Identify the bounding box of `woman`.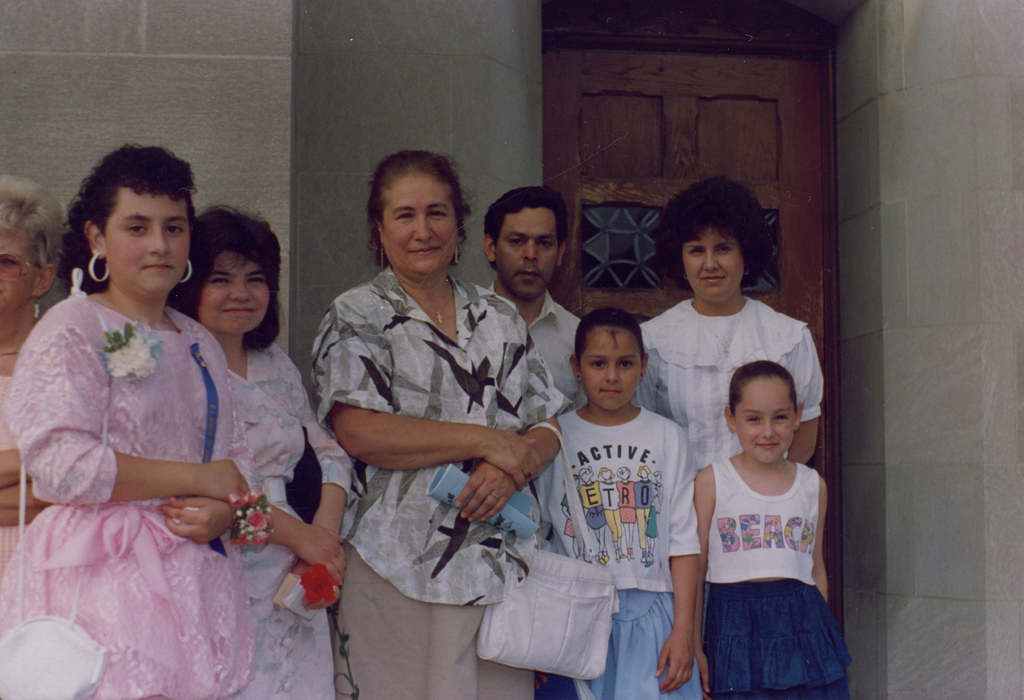
x1=171, y1=202, x2=352, y2=699.
